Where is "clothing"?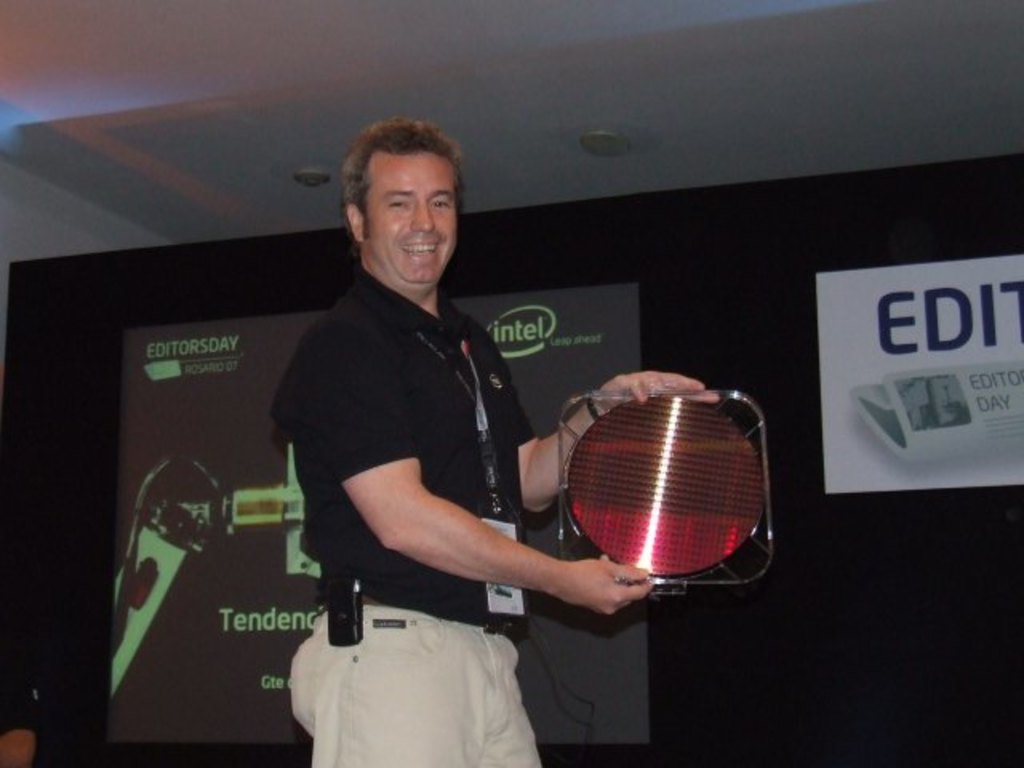
264, 206, 581, 706.
